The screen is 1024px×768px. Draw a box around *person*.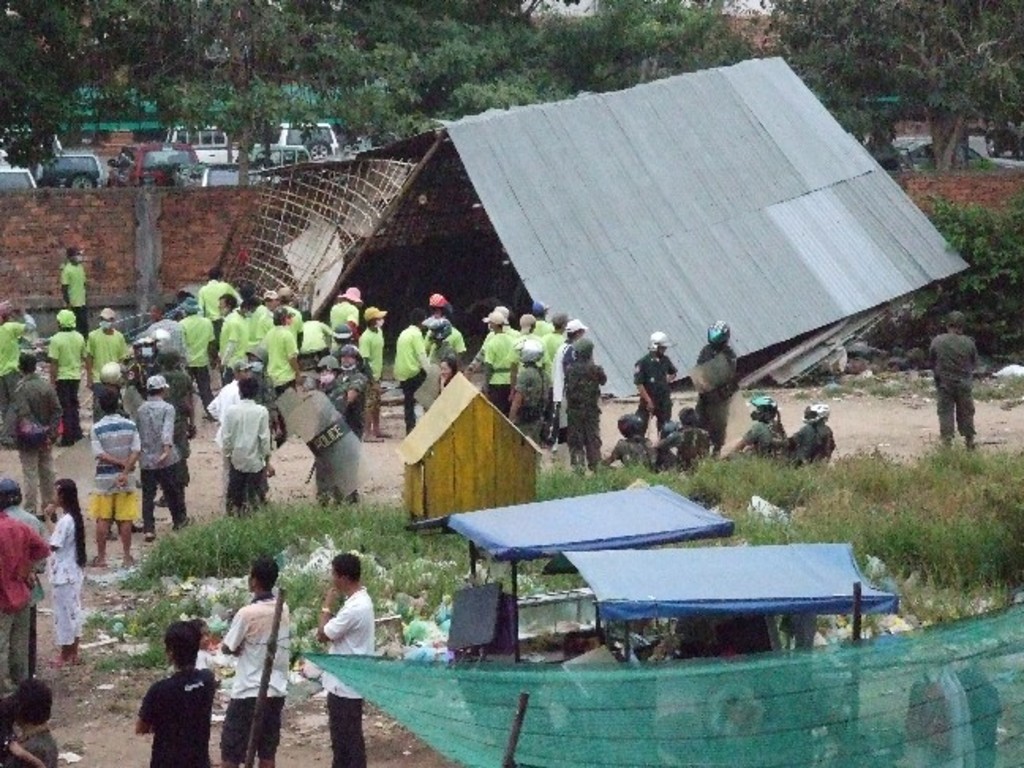
x1=716 y1=395 x2=790 y2=454.
